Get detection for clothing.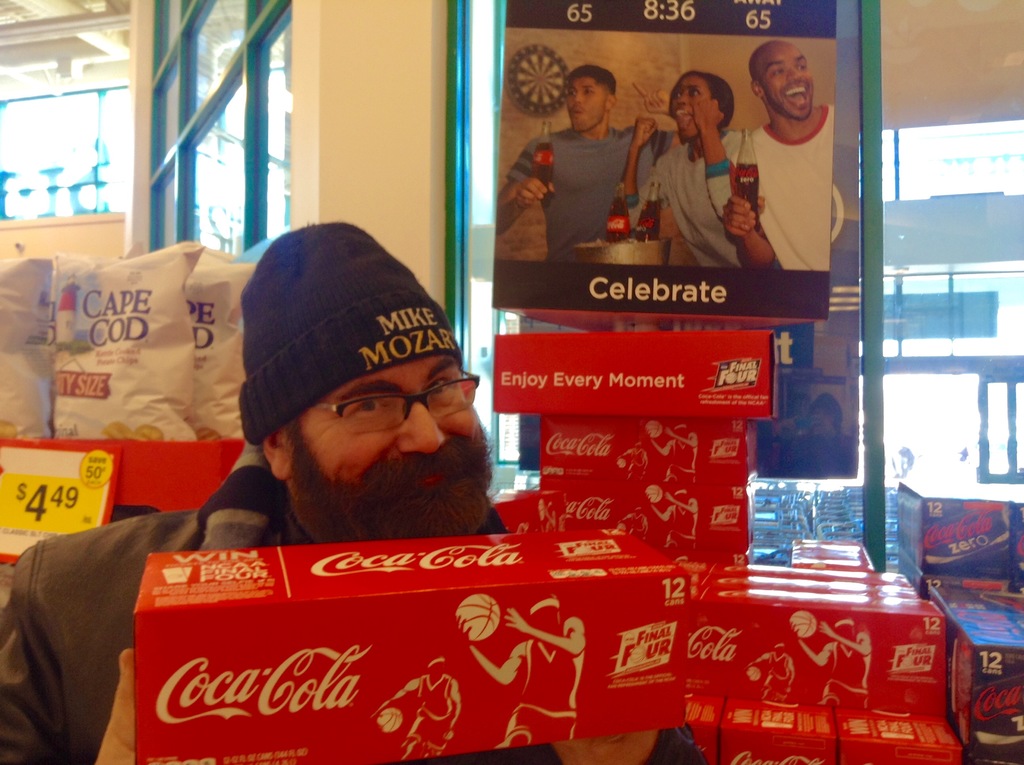
Detection: <box>741,104,833,270</box>.
